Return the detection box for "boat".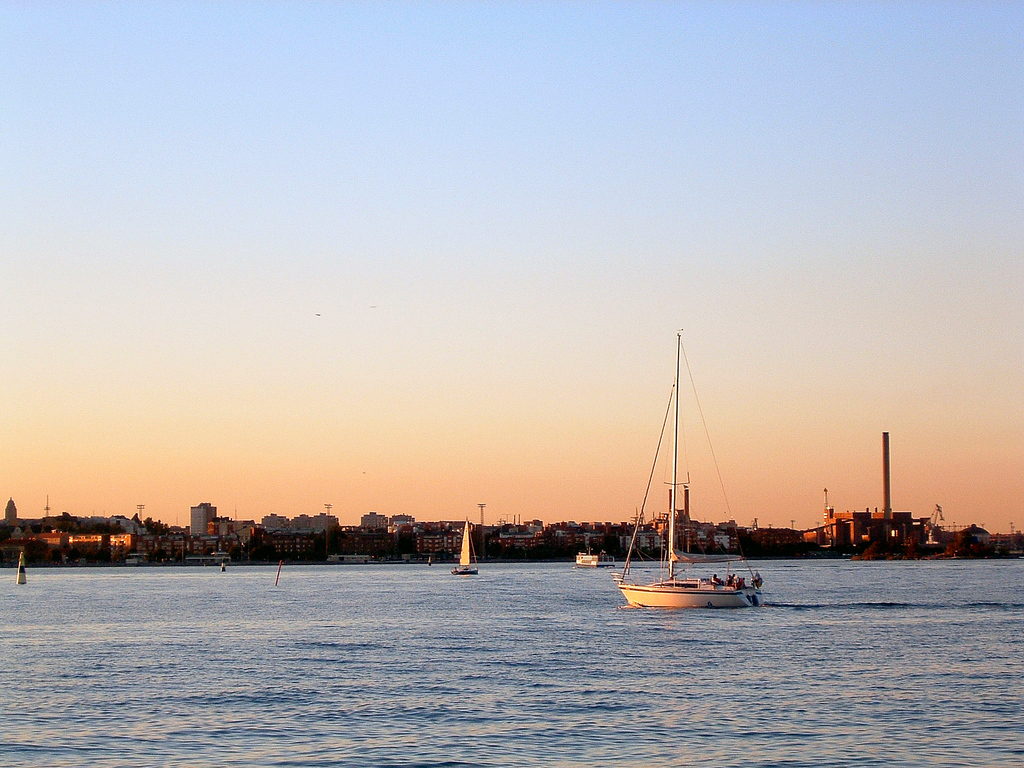
605/370/761/625.
